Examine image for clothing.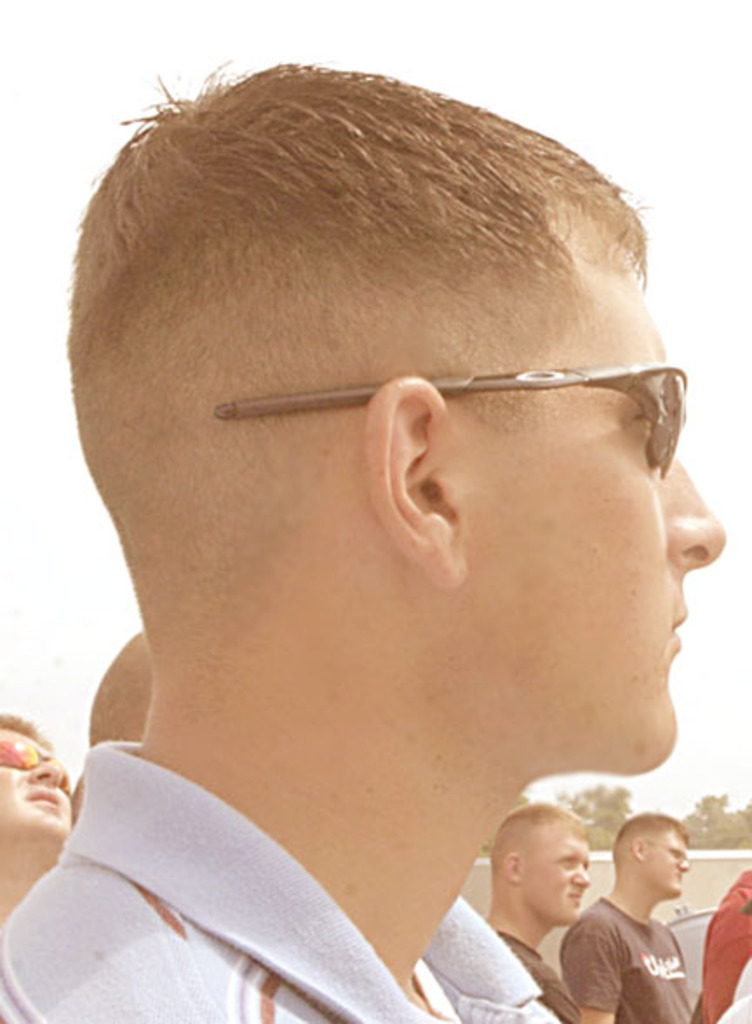
Examination result: 557/874/714/1019.
